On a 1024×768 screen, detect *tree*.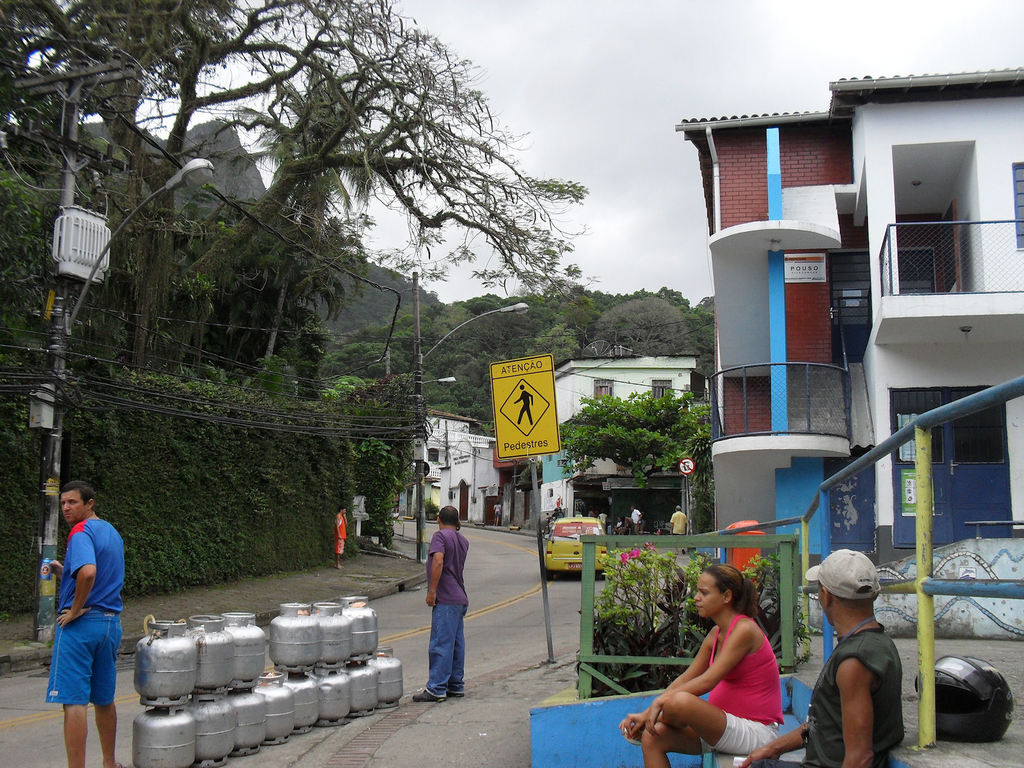
x1=552 y1=380 x2=710 y2=490.
